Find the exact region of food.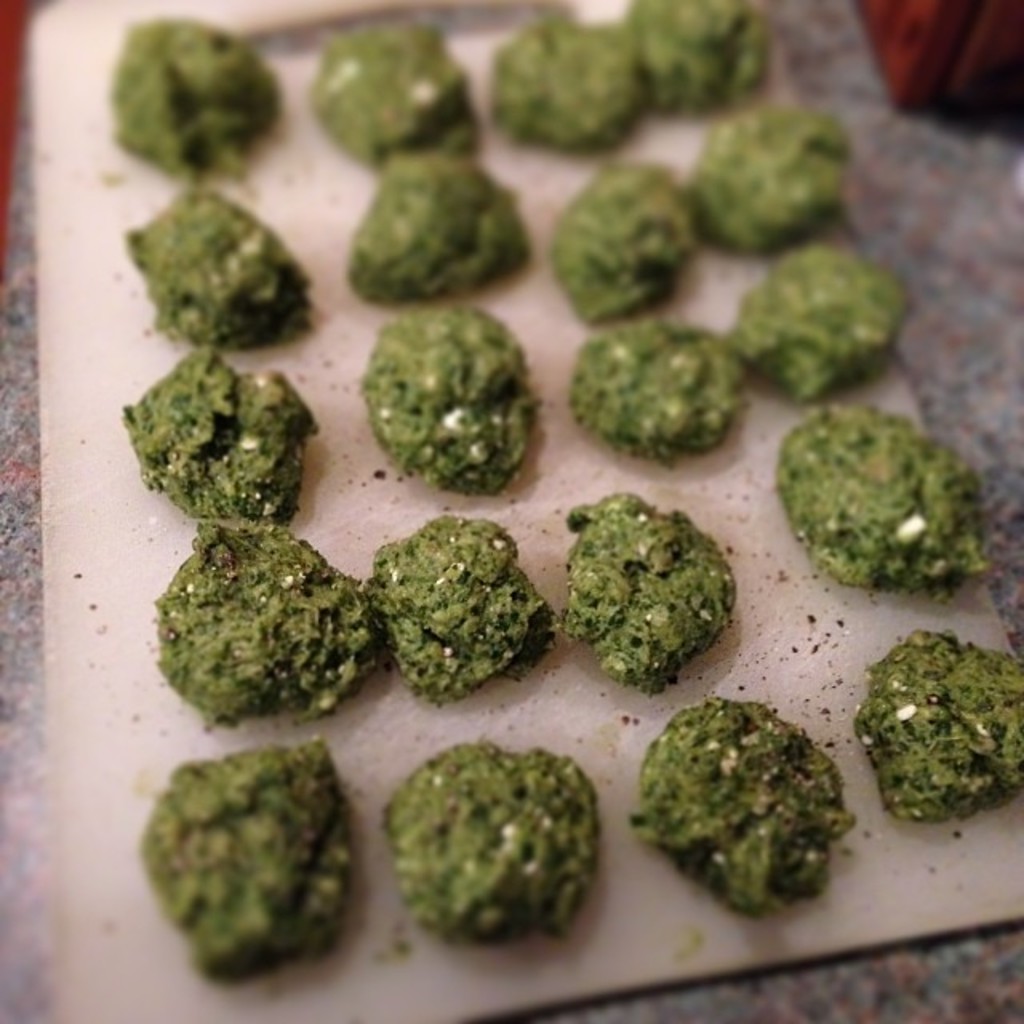
Exact region: {"x1": 117, "y1": 346, "x2": 325, "y2": 530}.
